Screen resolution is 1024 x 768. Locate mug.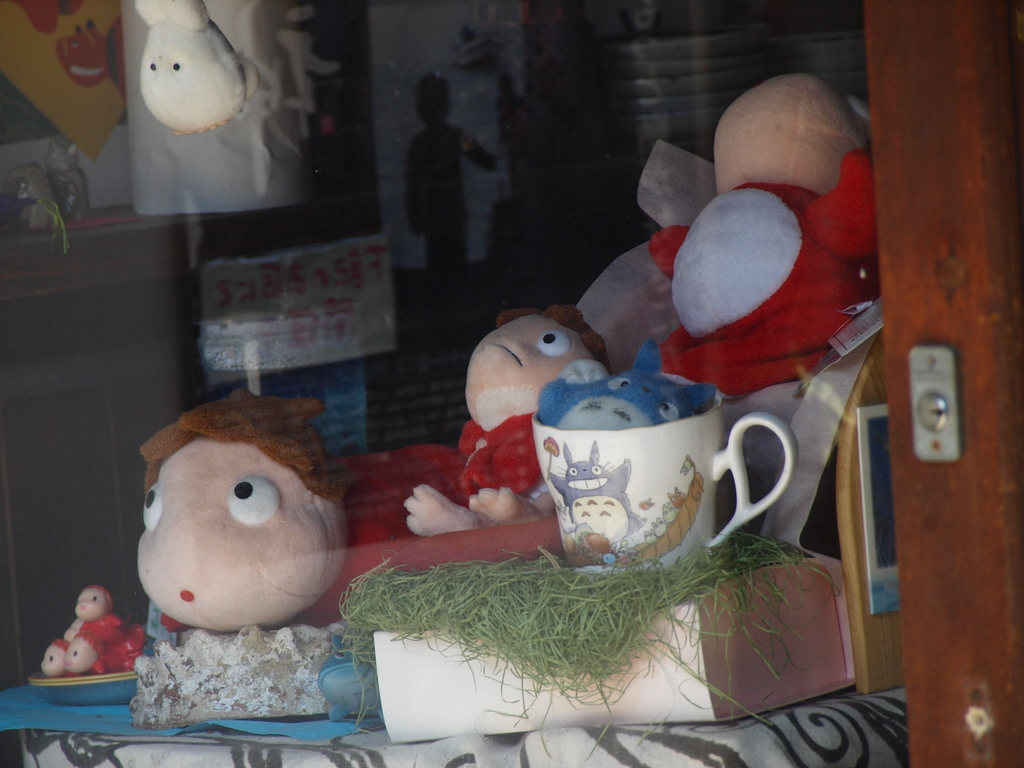
(532, 404, 794, 572).
